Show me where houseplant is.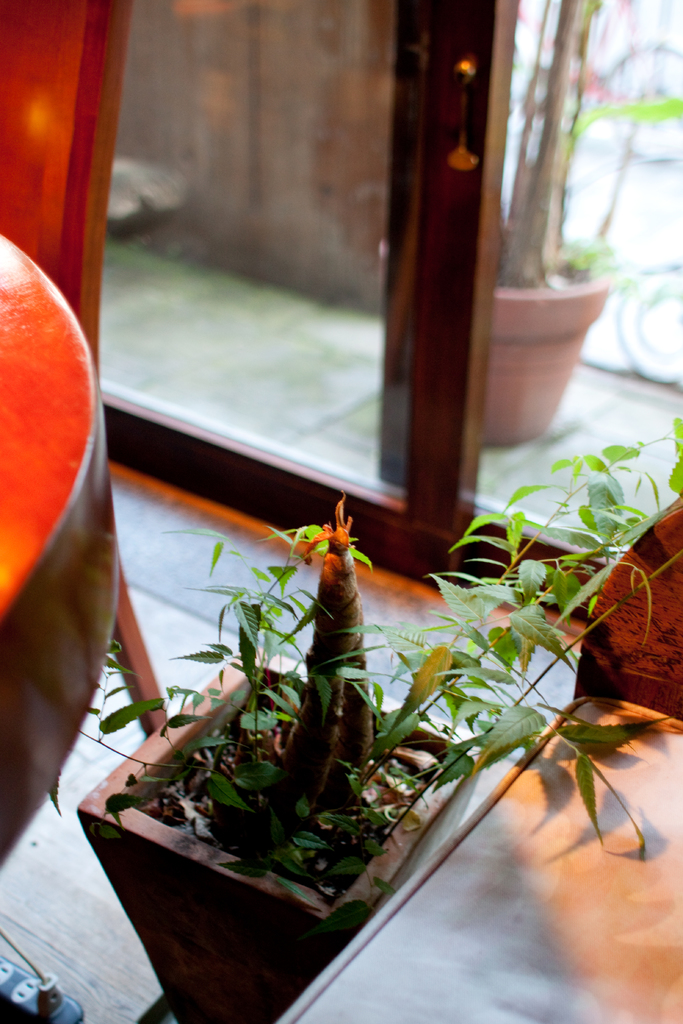
houseplant is at (473, 0, 682, 456).
